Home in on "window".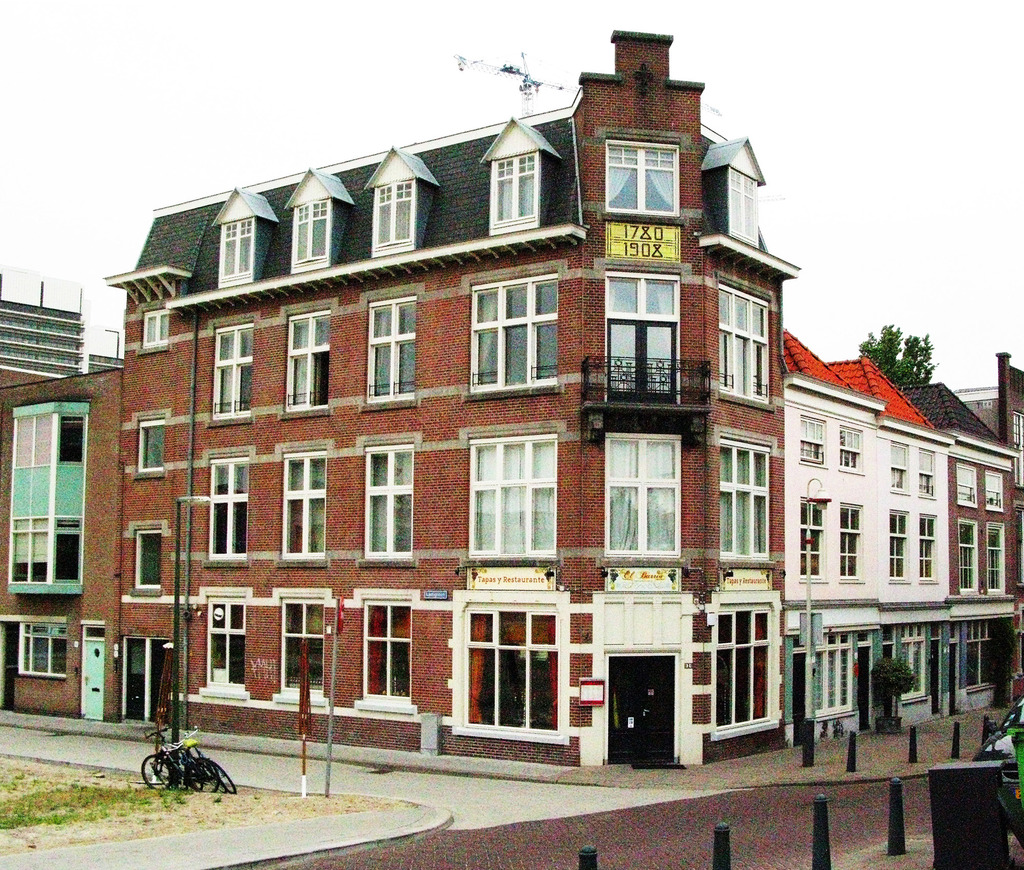
Homed in at {"x1": 277, "y1": 448, "x2": 328, "y2": 560}.
